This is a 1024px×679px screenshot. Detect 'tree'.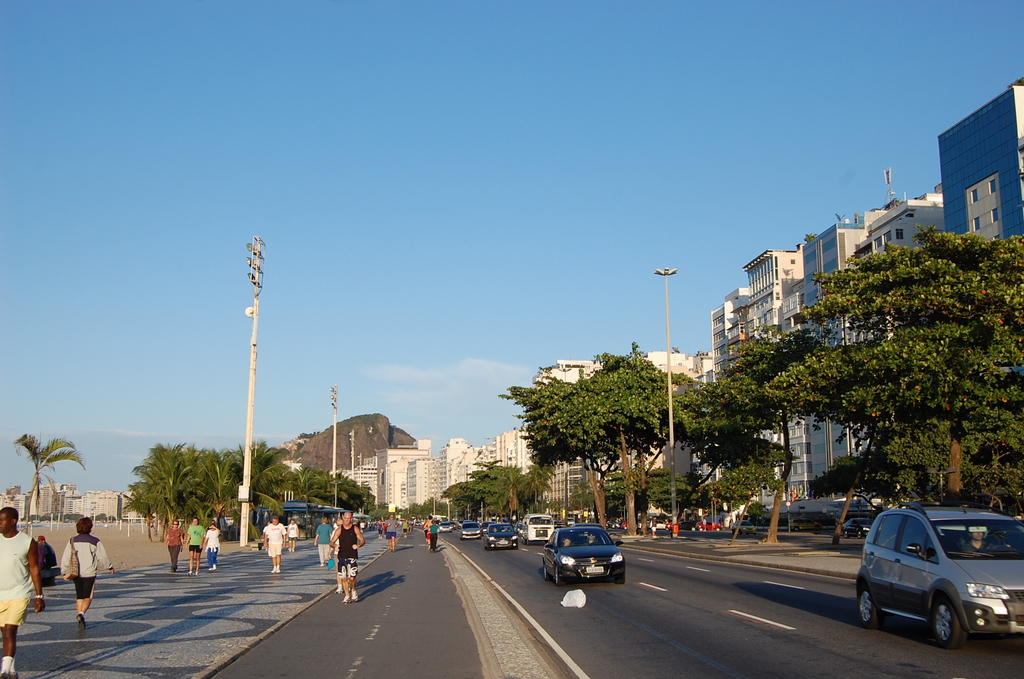
bbox=(663, 336, 829, 533).
